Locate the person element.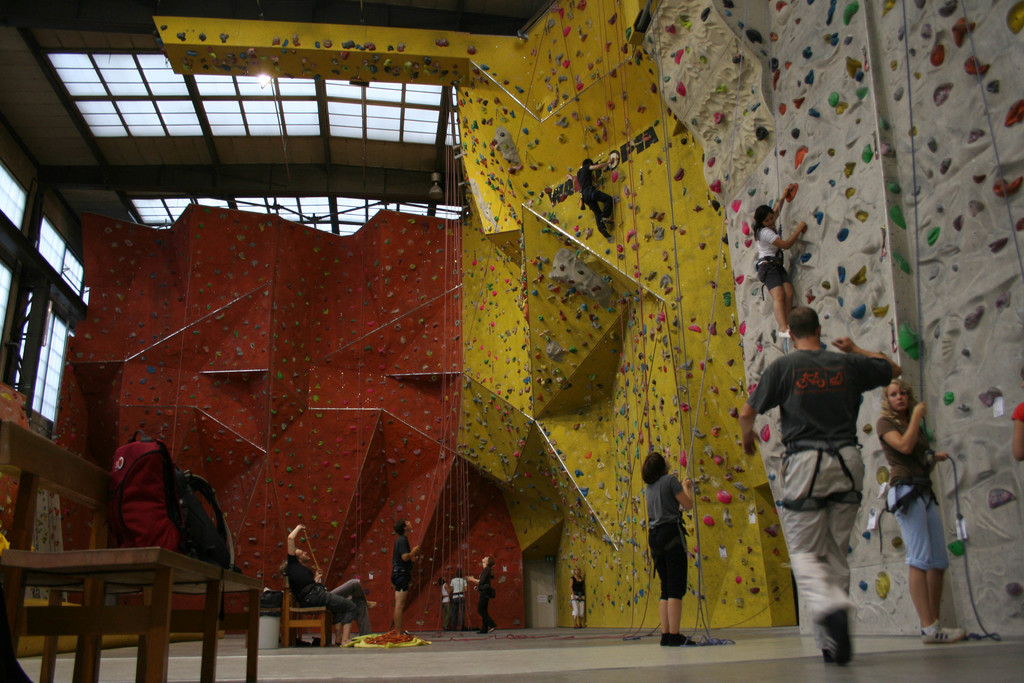
Element bbox: select_region(877, 375, 966, 645).
